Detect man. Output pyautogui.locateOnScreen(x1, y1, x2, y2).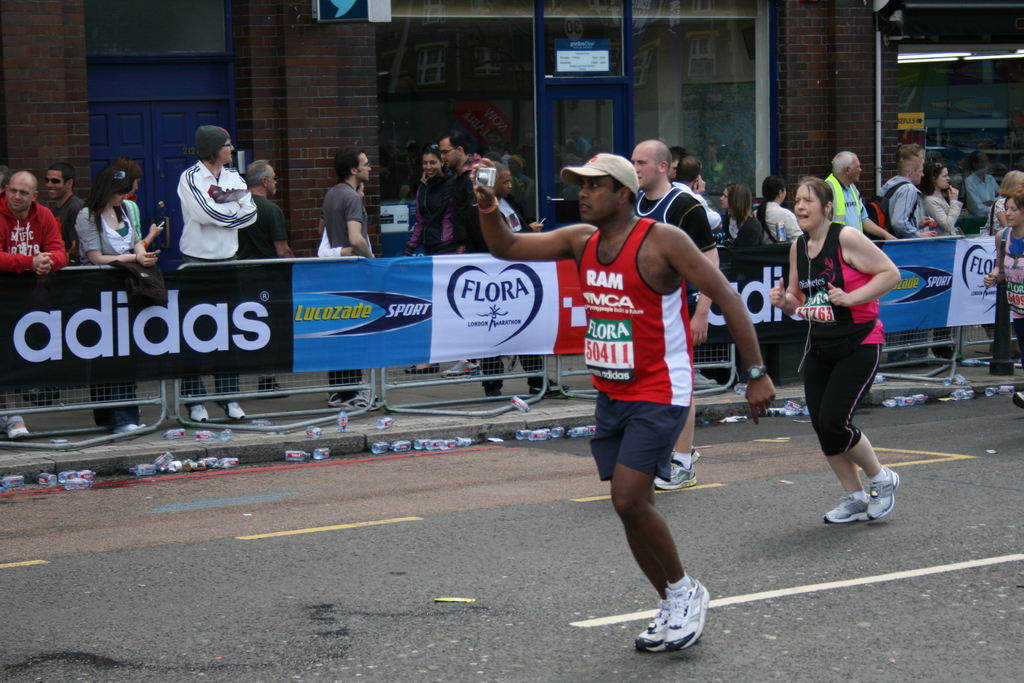
pyautogui.locateOnScreen(426, 127, 477, 378).
